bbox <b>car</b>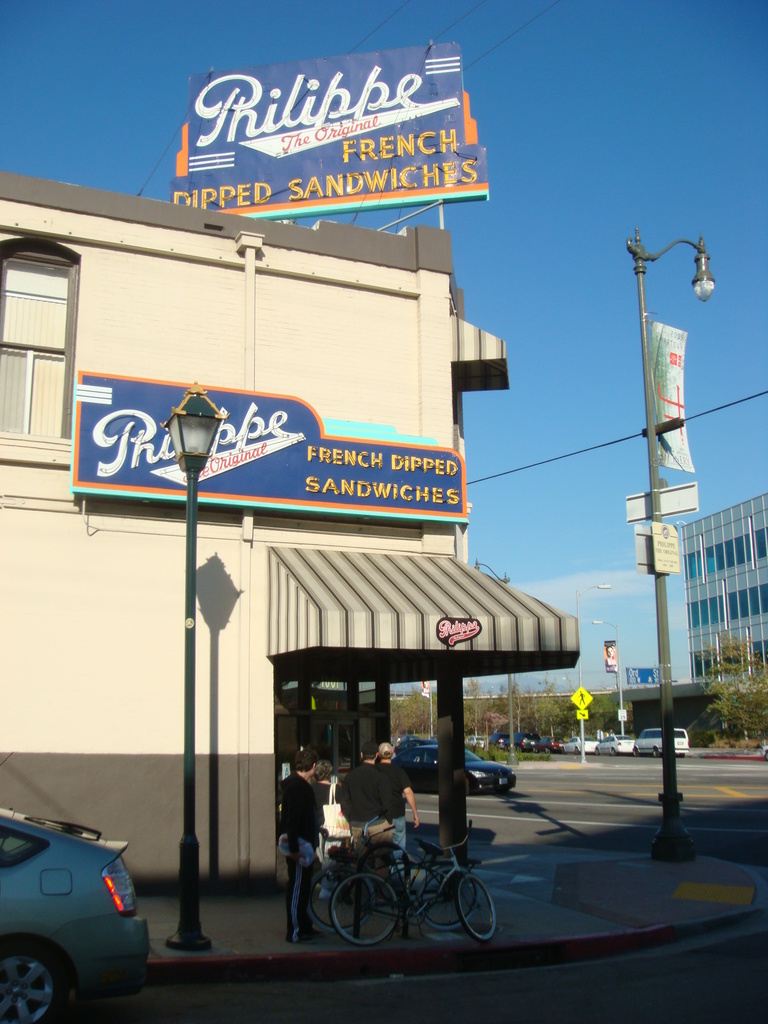
{"left": 631, "top": 720, "right": 694, "bottom": 755}
